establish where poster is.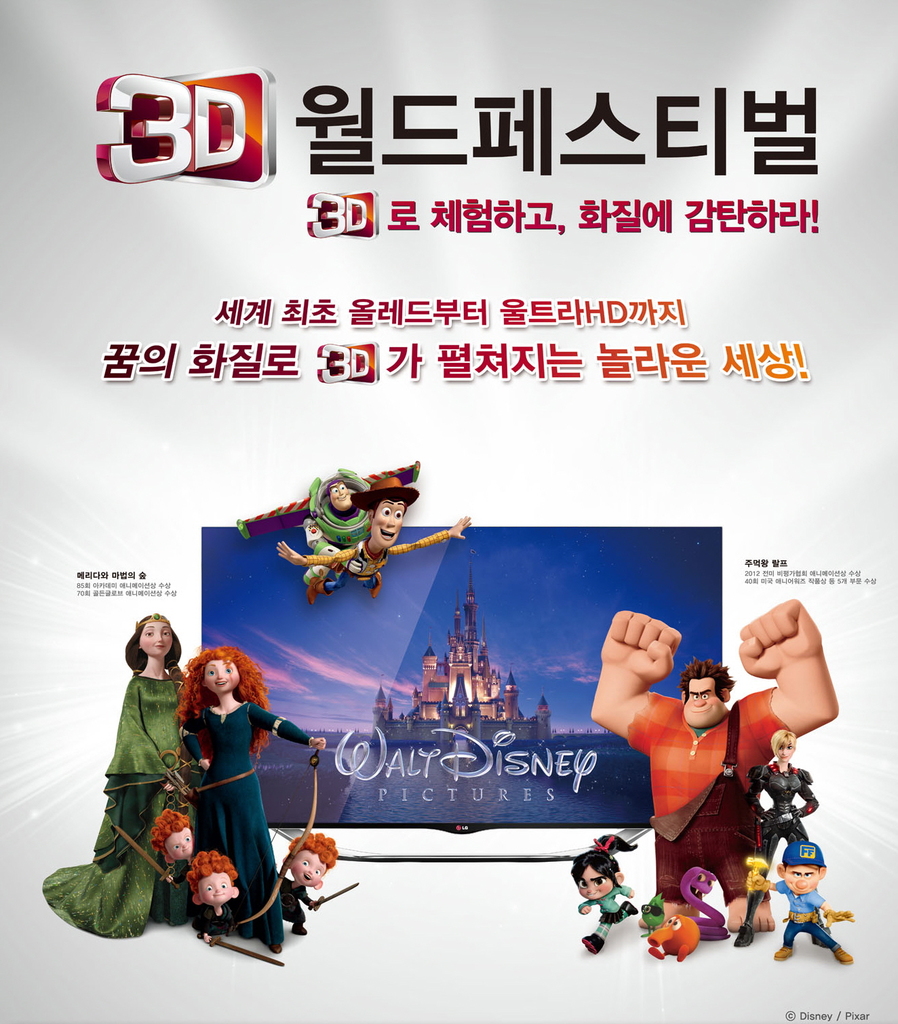
Established at [x1=0, y1=0, x2=897, y2=1023].
